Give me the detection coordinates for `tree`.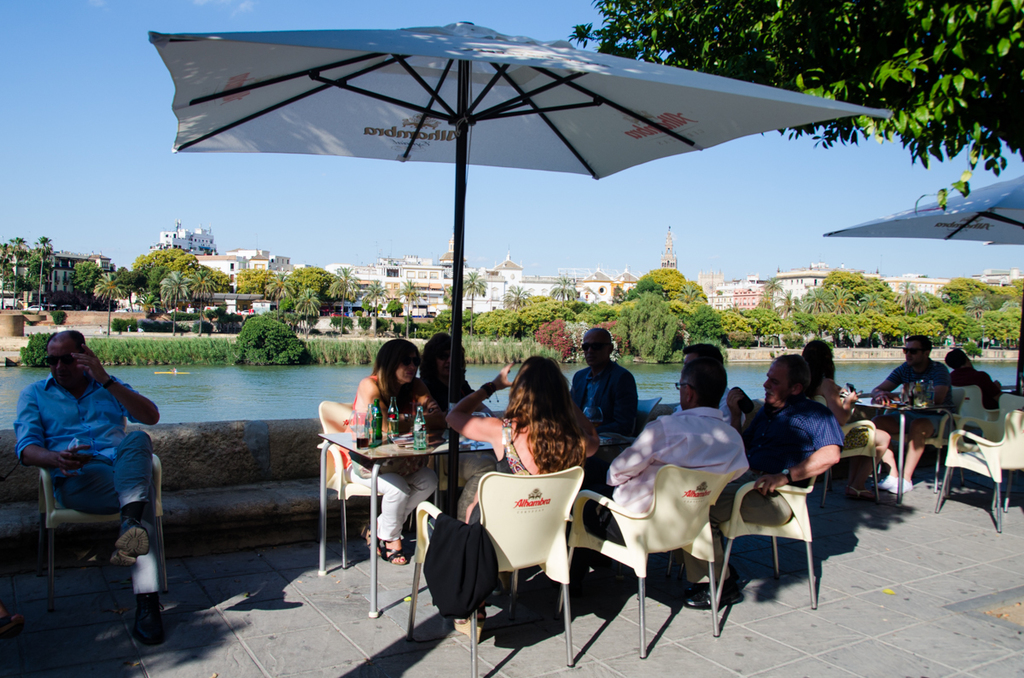
Rect(563, 0, 1023, 217).
